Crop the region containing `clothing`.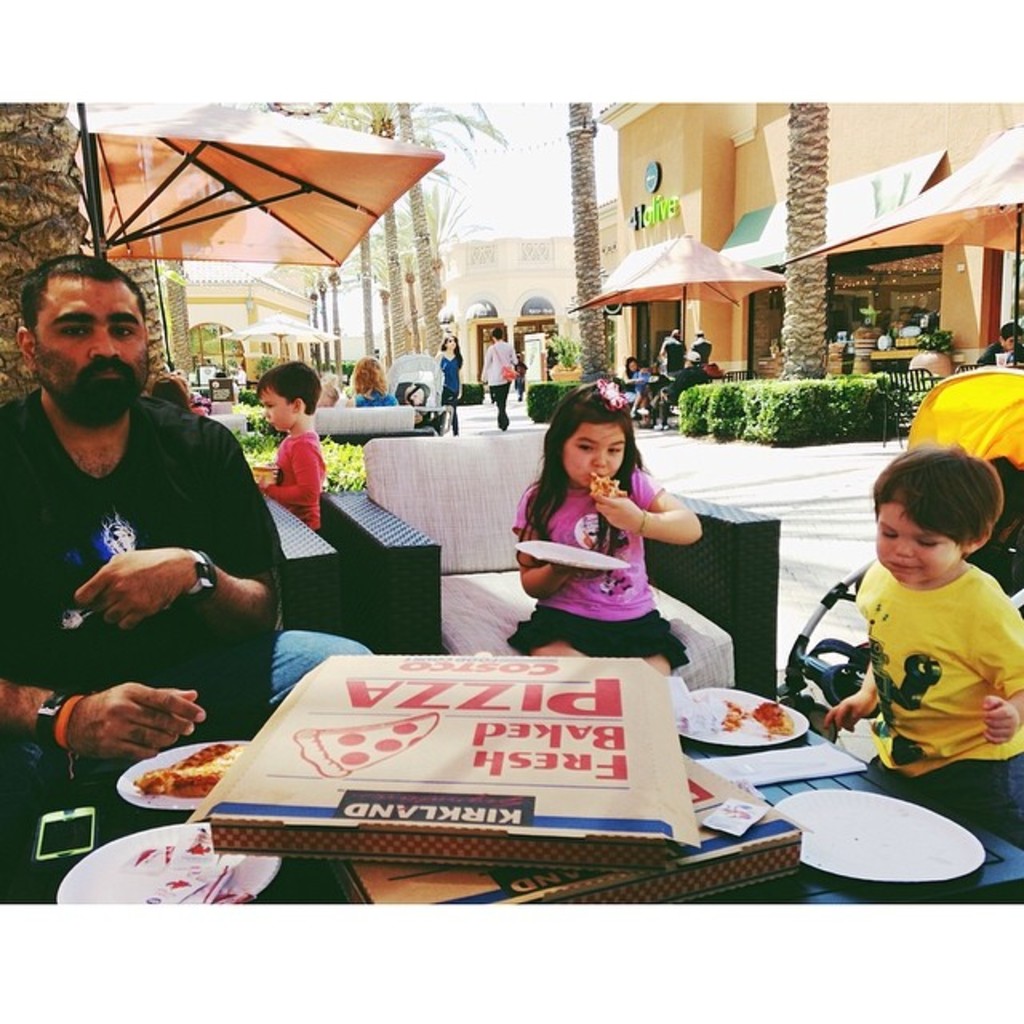
Crop region: 3,389,285,837.
